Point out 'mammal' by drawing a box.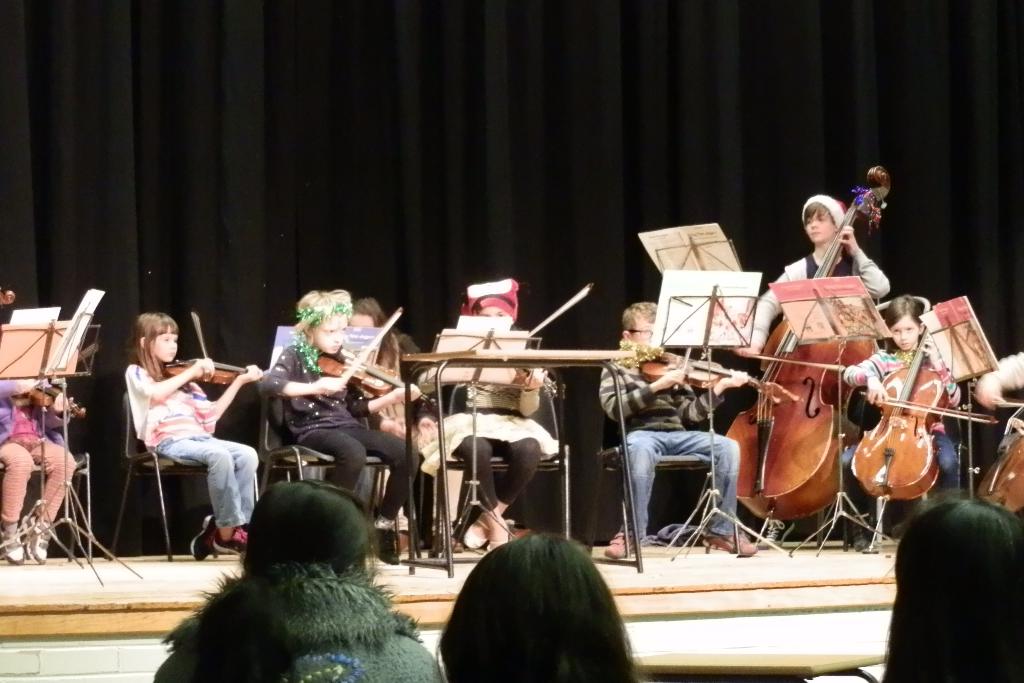
730 193 900 475.
